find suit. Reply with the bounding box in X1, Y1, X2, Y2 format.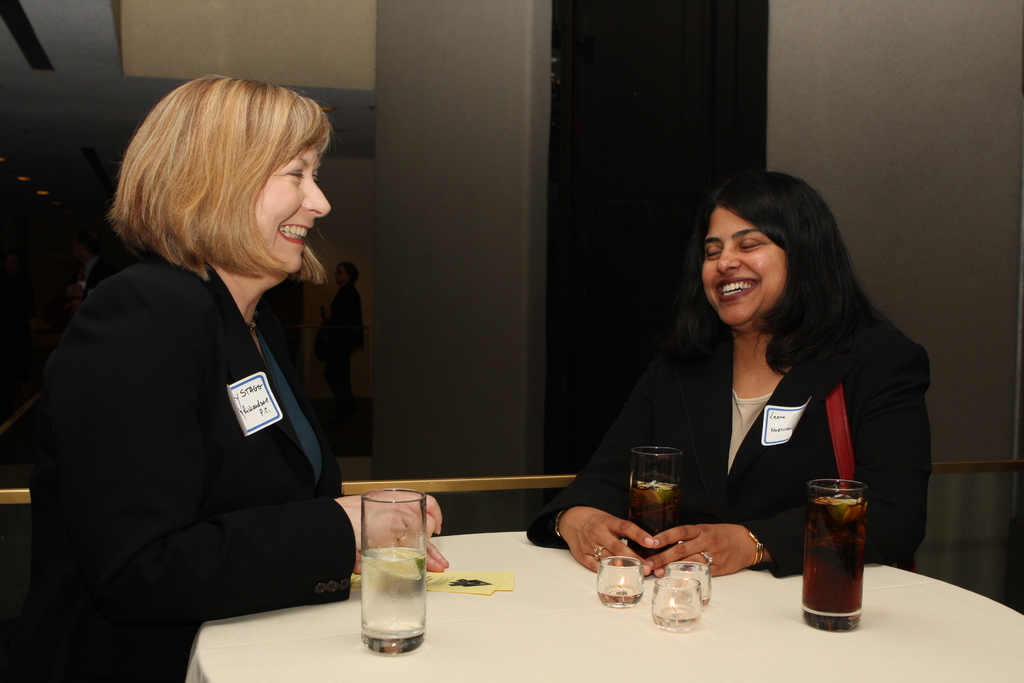
25, 165, 367, 659.
